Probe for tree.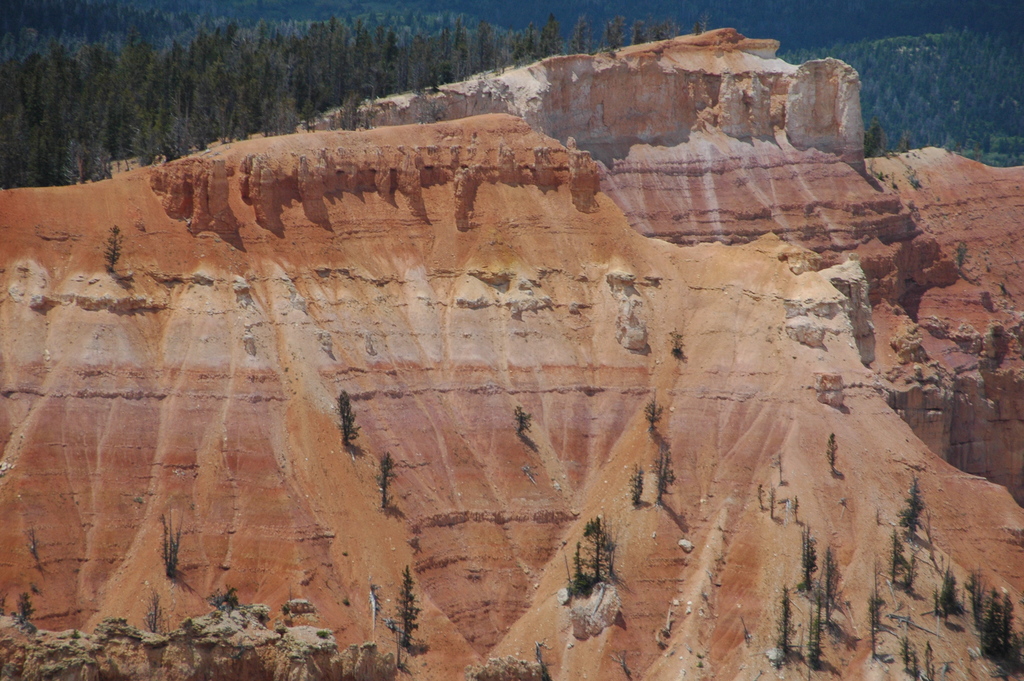
Probe result: left=893, top=480, right=925, bottom=541.
